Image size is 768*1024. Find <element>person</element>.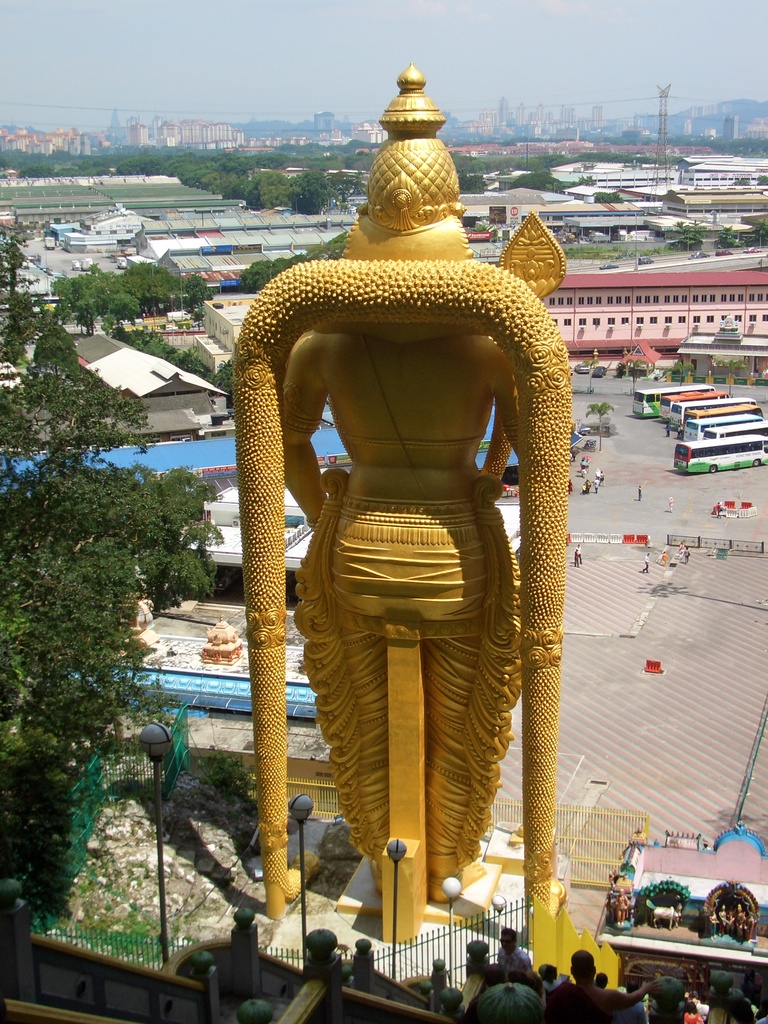
<box>664,495,676,513</box>.
